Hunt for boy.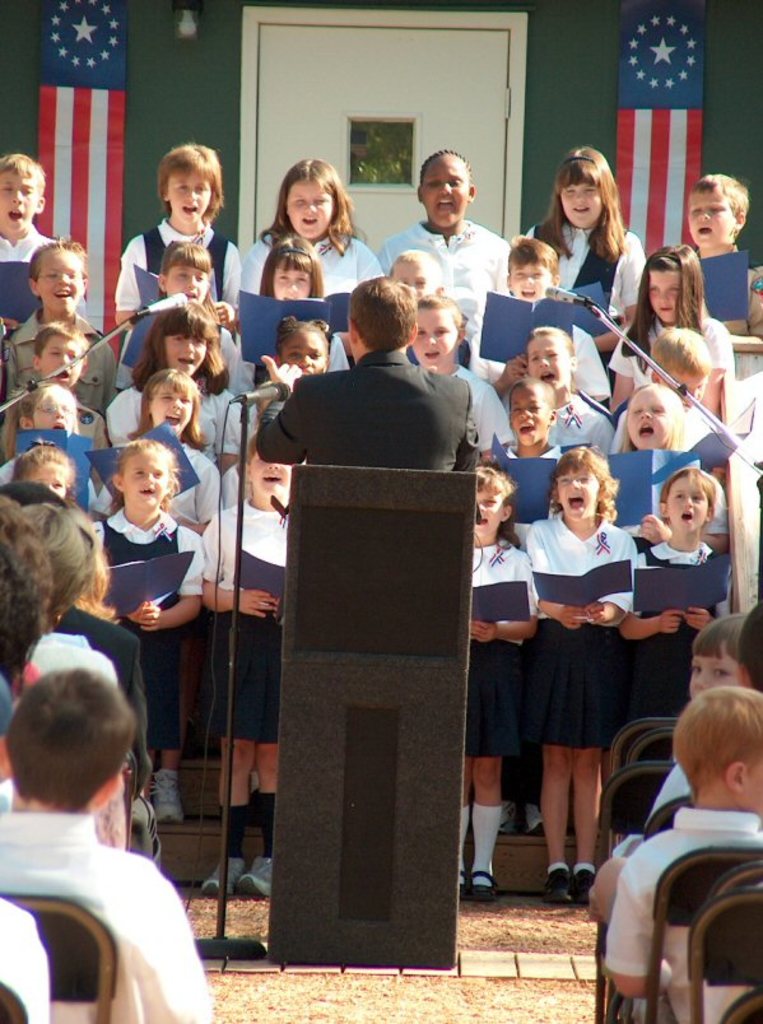
Hunted down at box(11, 320, 110, 484).
